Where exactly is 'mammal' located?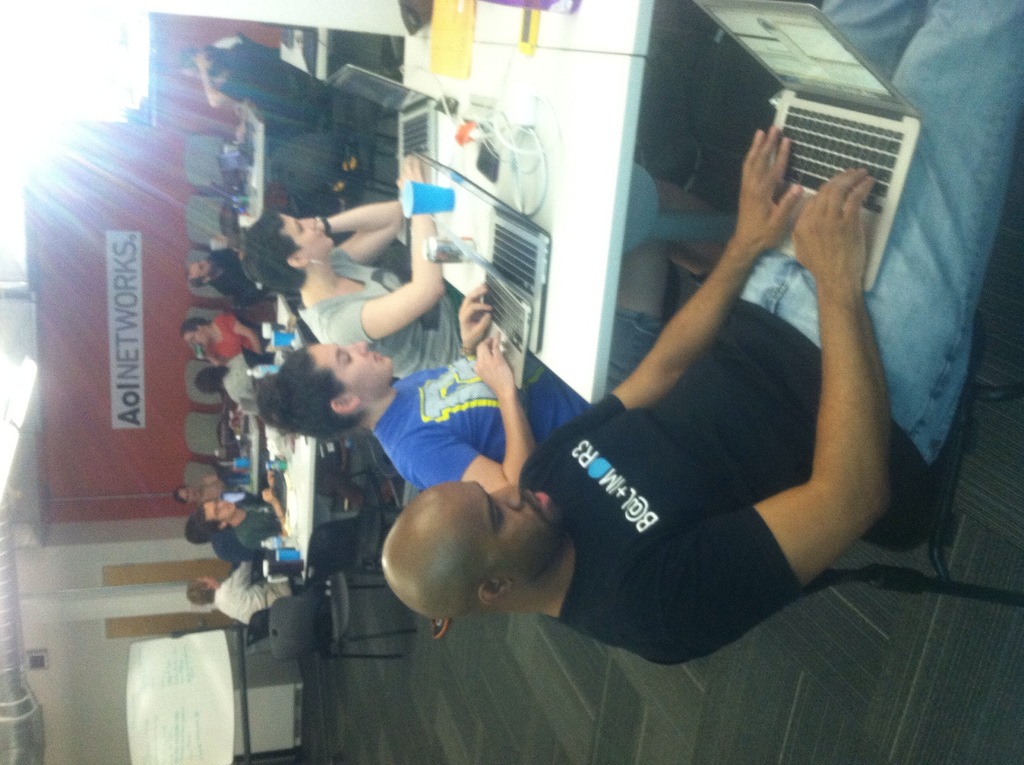
Its bounding box is Rect(174, 472, 221, 506).
